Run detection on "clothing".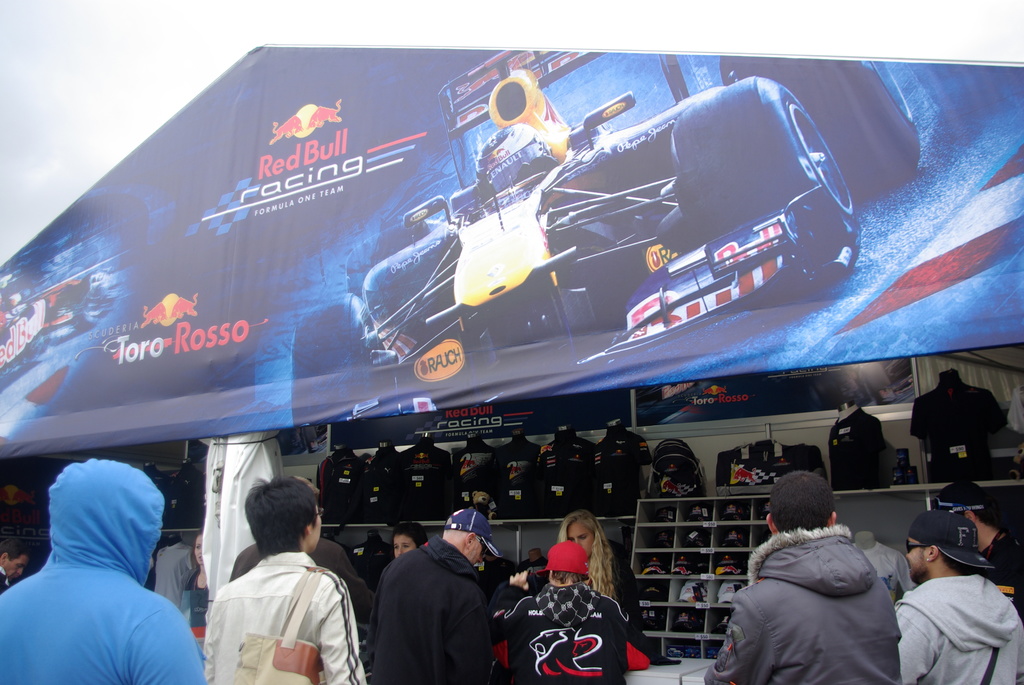
Result: (824, 411, 884, 489).
